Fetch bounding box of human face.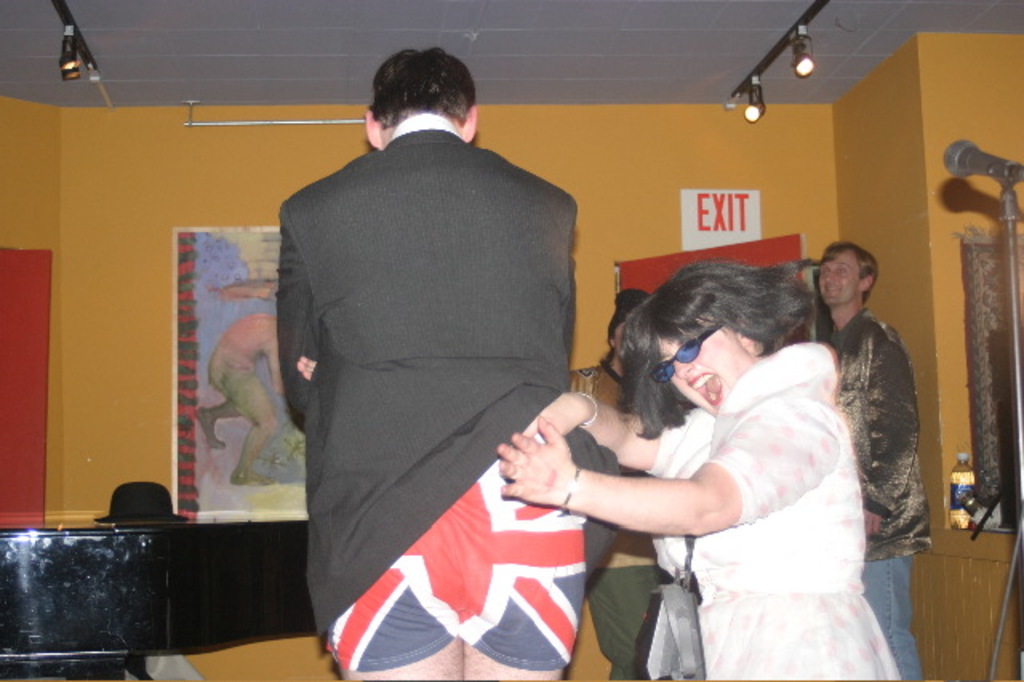
Bbox: BBox(656, 315, 749, 411).
